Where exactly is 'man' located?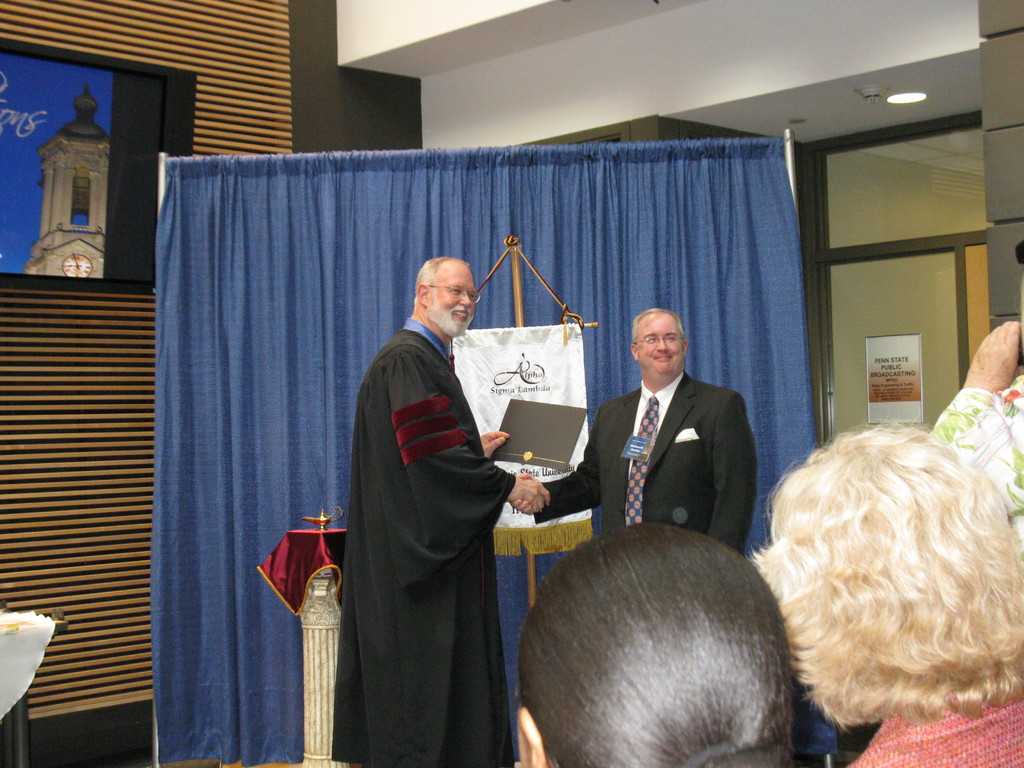
Its bounding box is <bbox>511, 307, 762, 556</bbox>.
